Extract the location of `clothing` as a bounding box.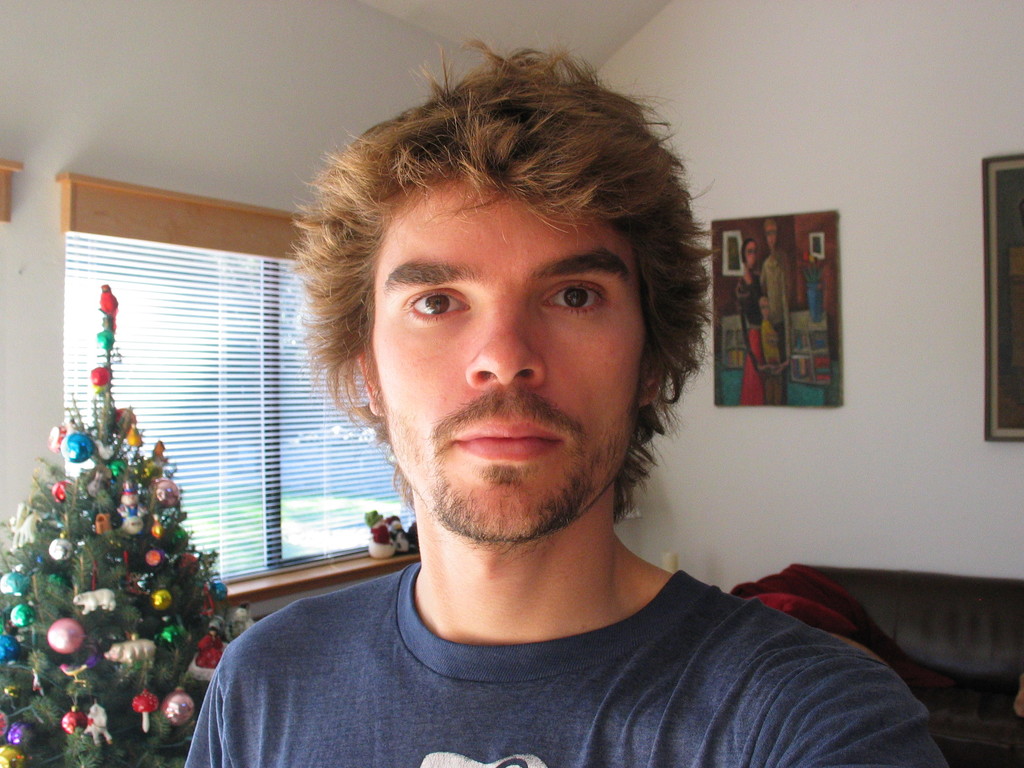
[x1=177, y1=556, x2=955, y2=767].
